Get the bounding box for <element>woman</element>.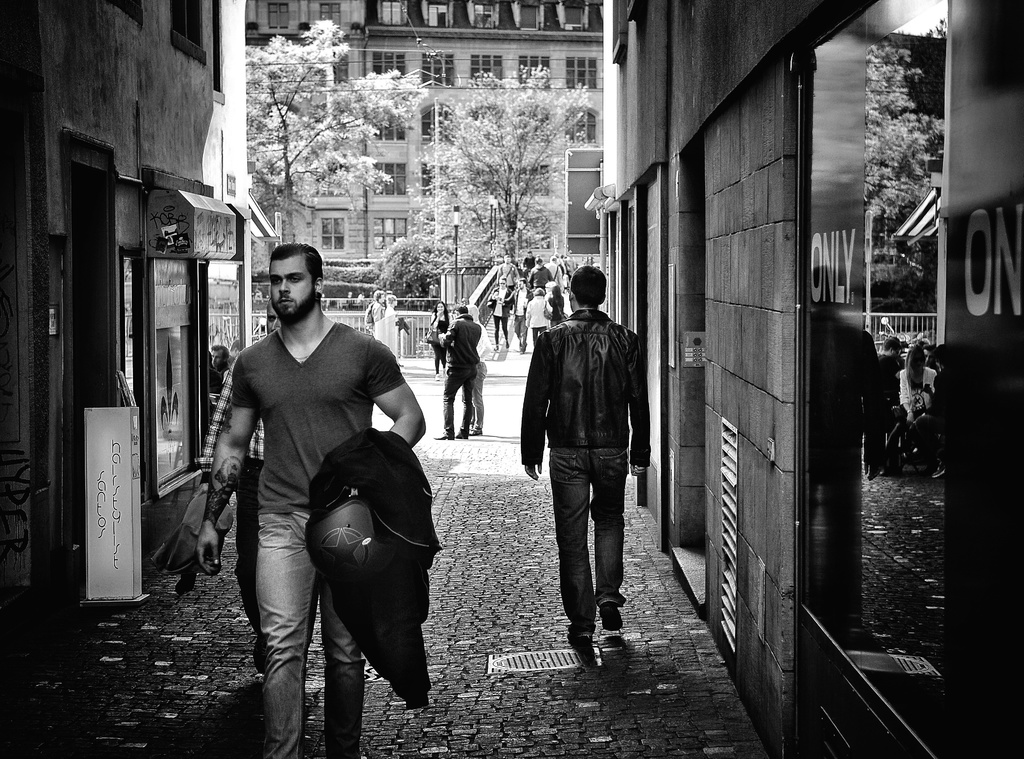
x1=524 y1=289 x2=552 y2=348.
